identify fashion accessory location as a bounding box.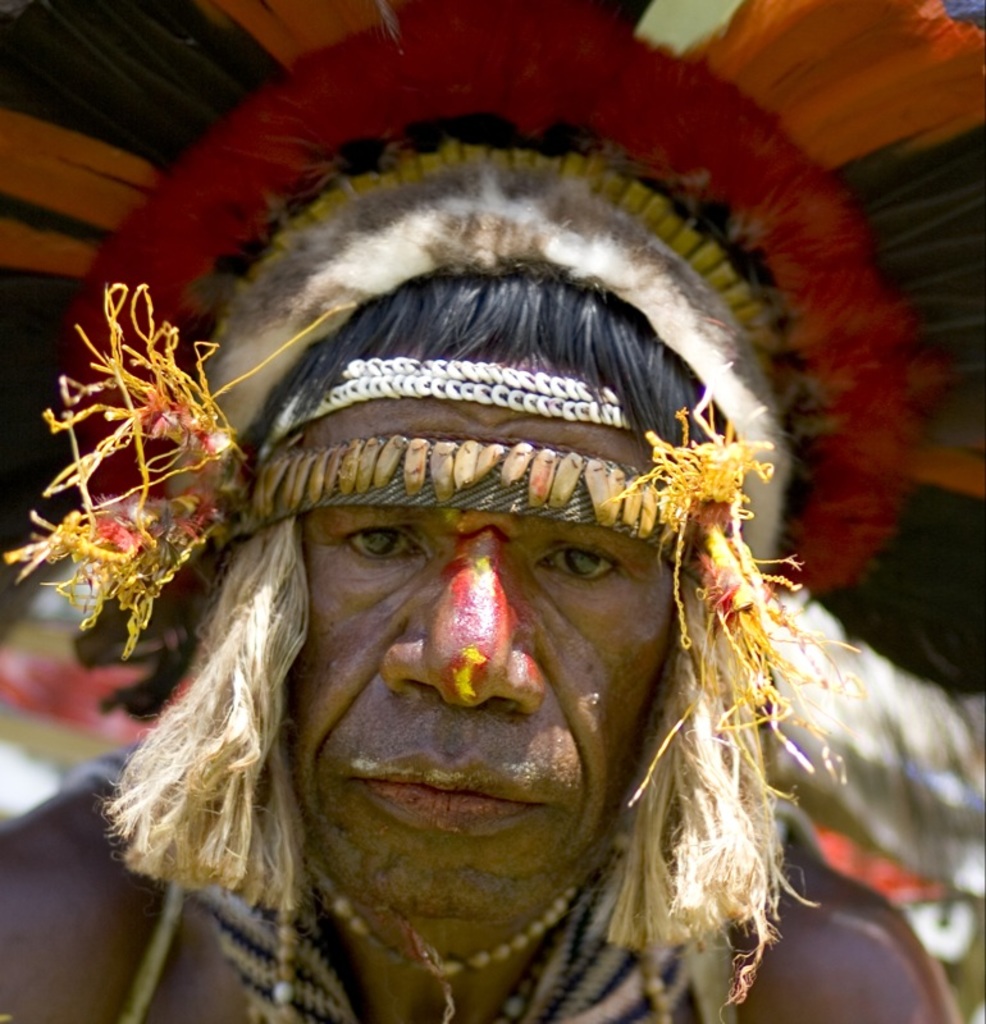
<box>67,744,720,1023</box>.
